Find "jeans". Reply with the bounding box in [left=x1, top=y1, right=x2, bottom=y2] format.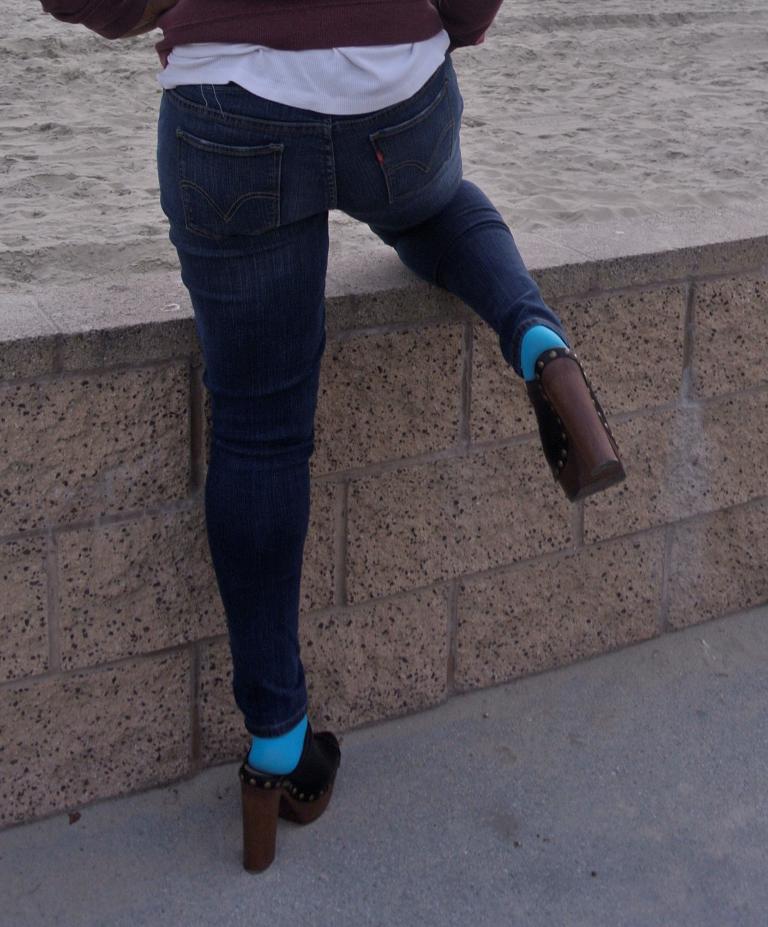
[left=134, top=52, right=594, bottom=798].
